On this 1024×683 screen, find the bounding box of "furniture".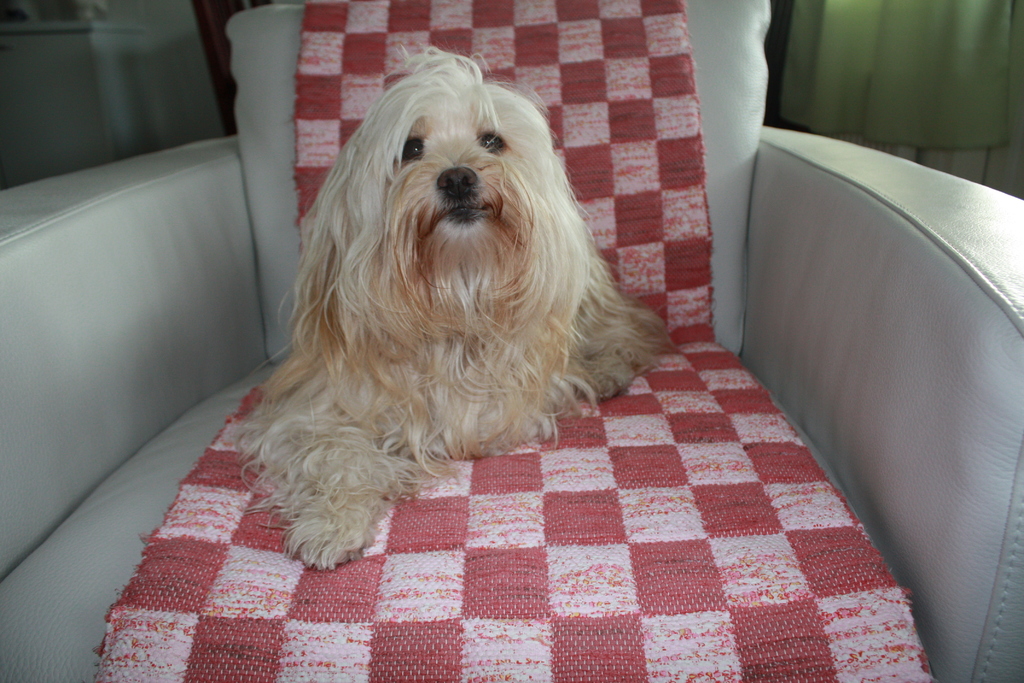
Bounding box: 0/4/1023/682.
